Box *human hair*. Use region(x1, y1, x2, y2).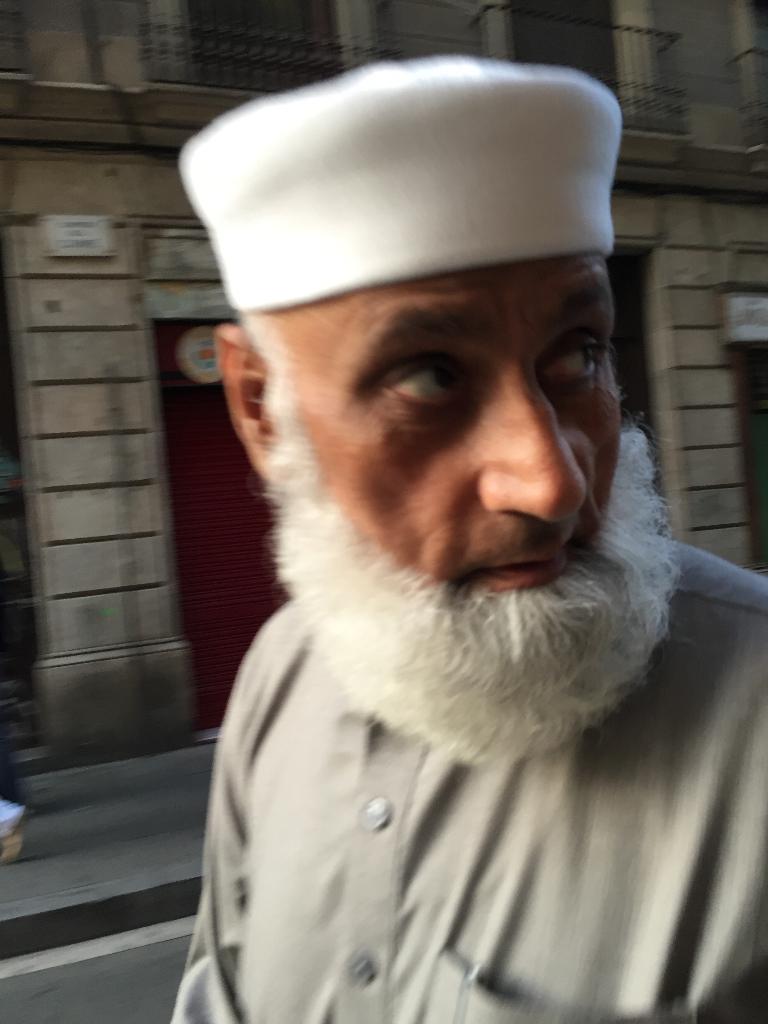
region(234, 310, 282, 385).
